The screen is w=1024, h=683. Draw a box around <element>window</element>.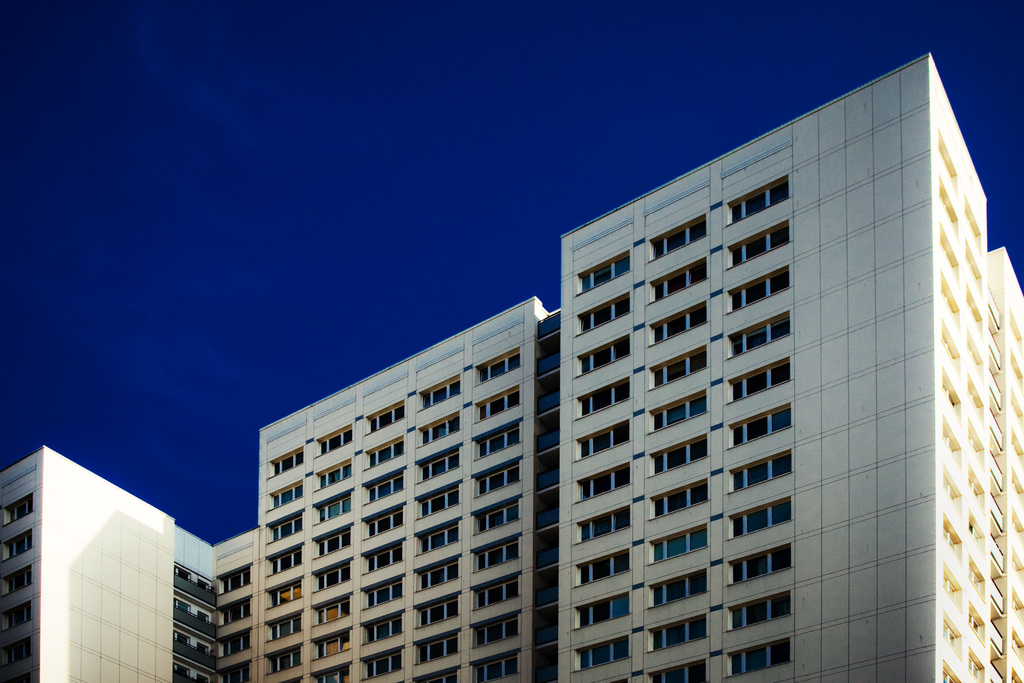
[739, 634, 802, 681].
